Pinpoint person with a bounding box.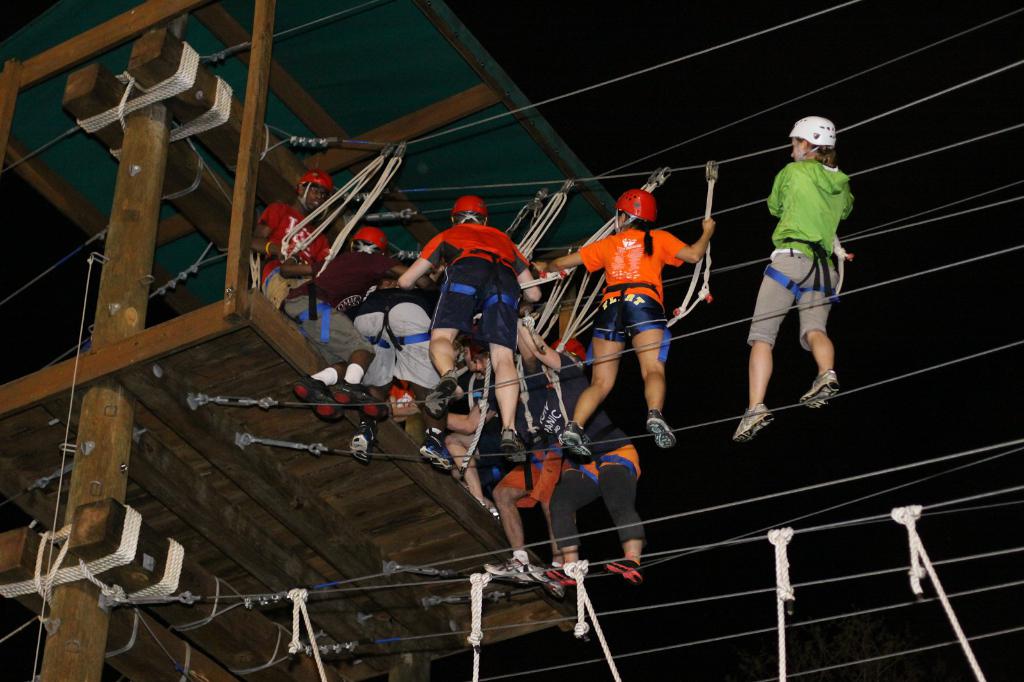
crop(738, 112, 848, 445).
